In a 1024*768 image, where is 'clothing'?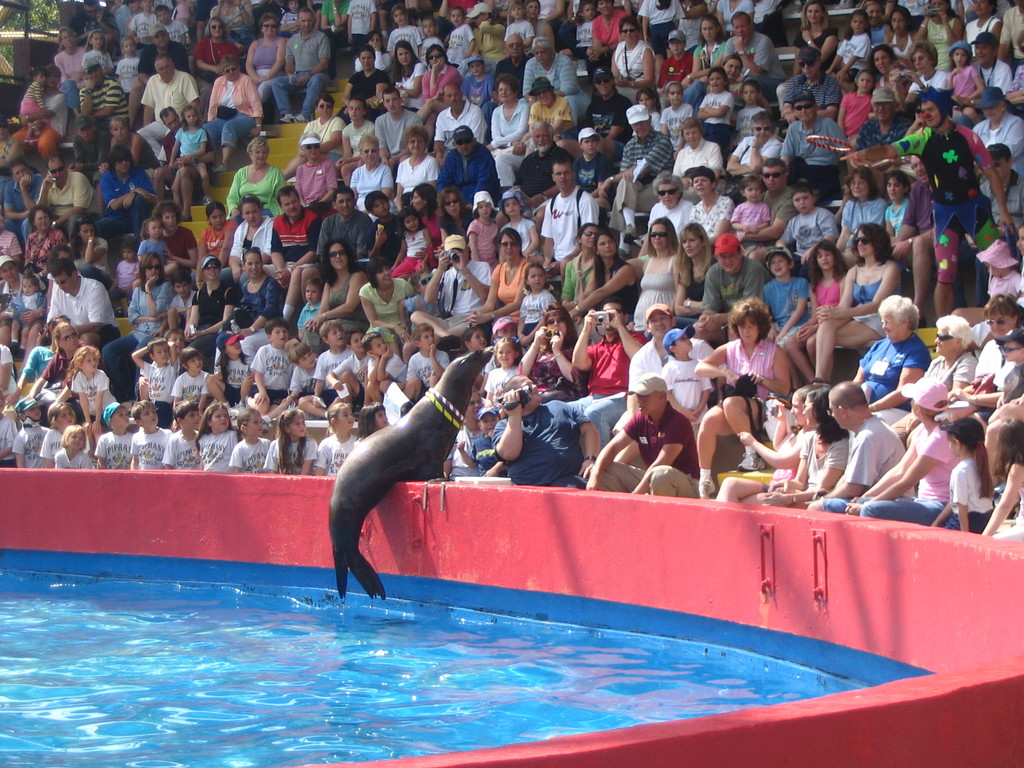
bbox(645, 193, 692, 244).
